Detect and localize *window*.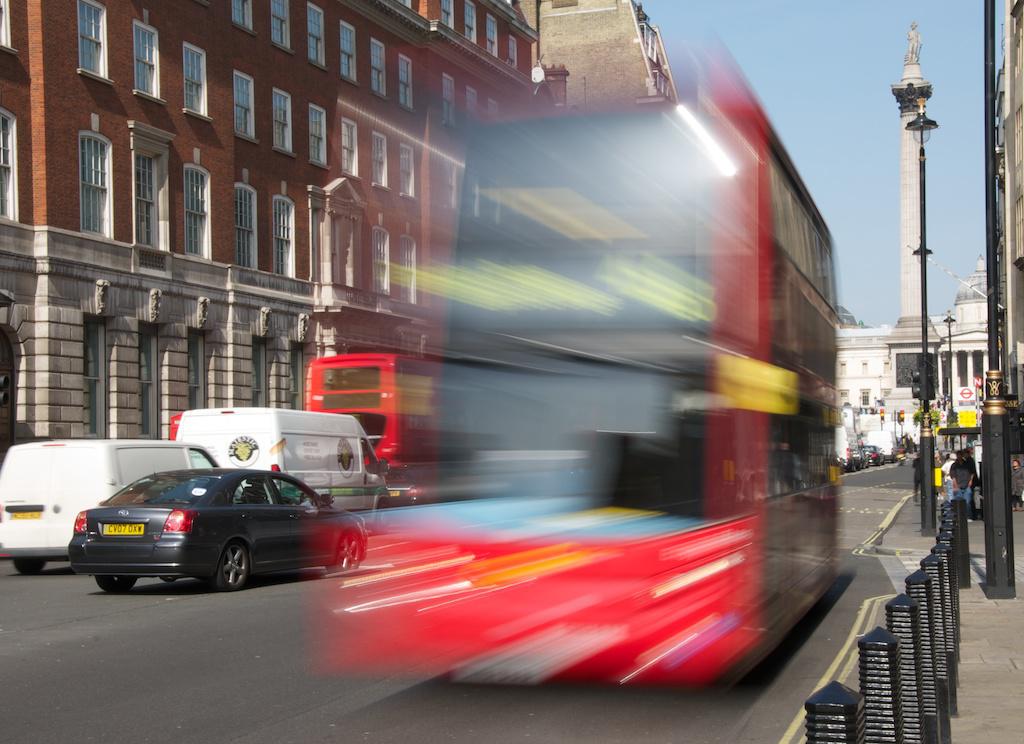
Localized at 229/0/256/37.
